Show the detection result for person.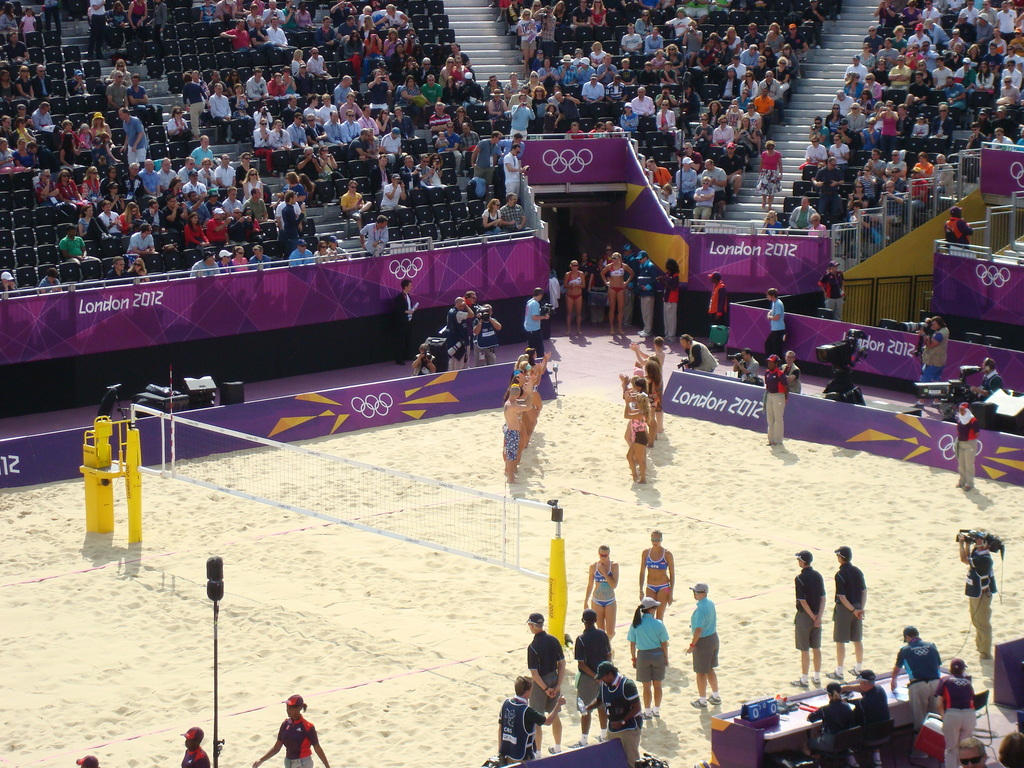
806:209:836:229.
